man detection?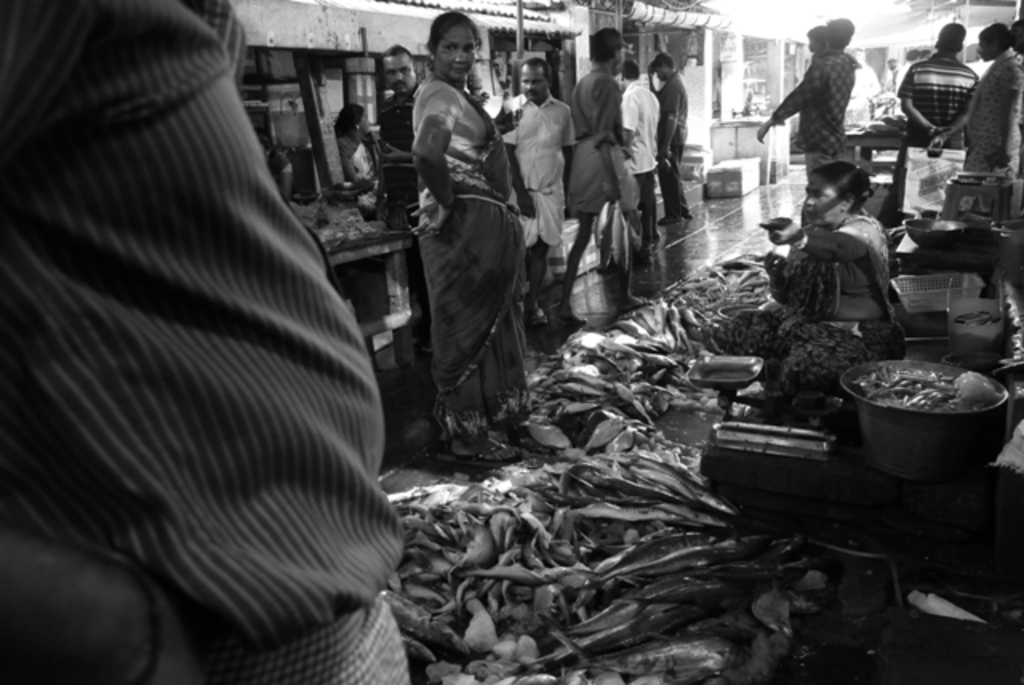
499 56 581 328
